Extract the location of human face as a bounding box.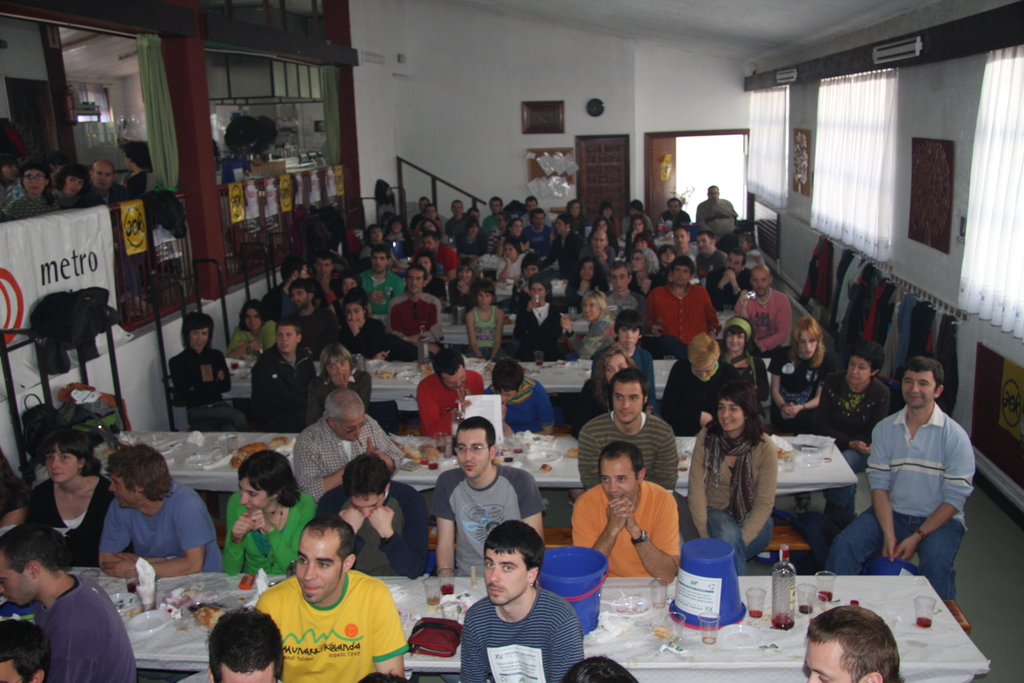
370:252:385:270.
